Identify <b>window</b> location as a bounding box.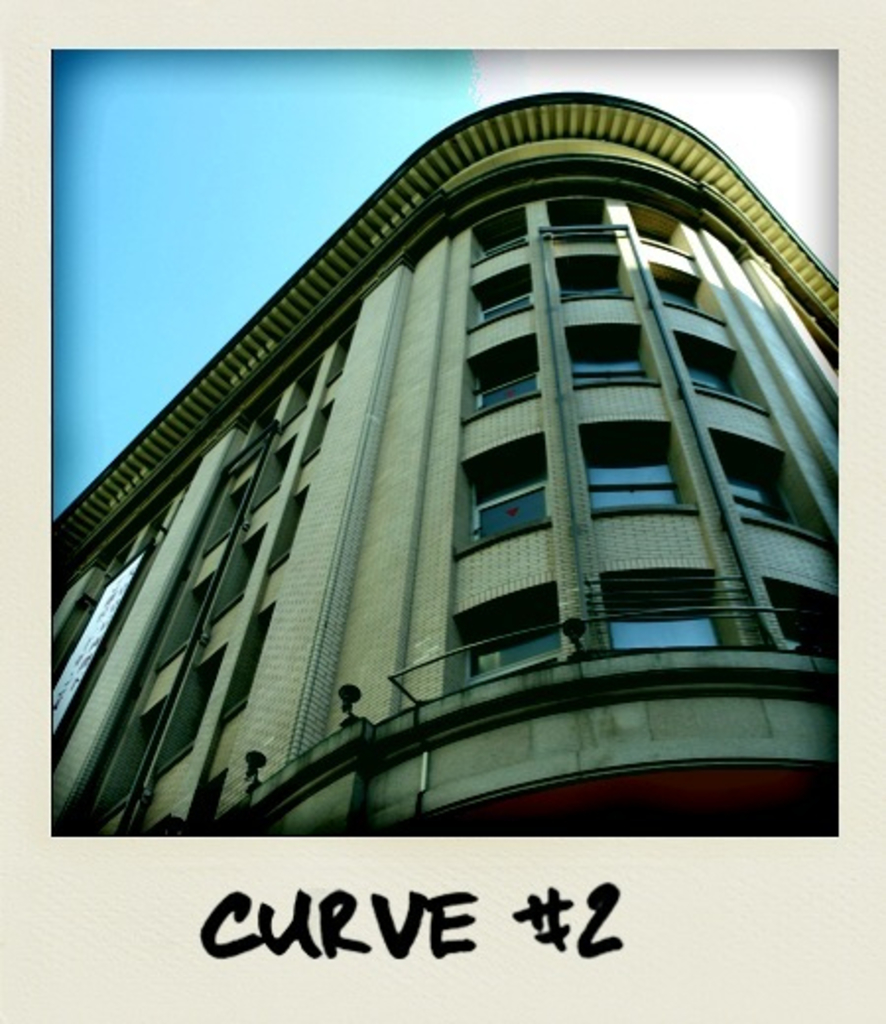
(278, 356, 321, 416).
